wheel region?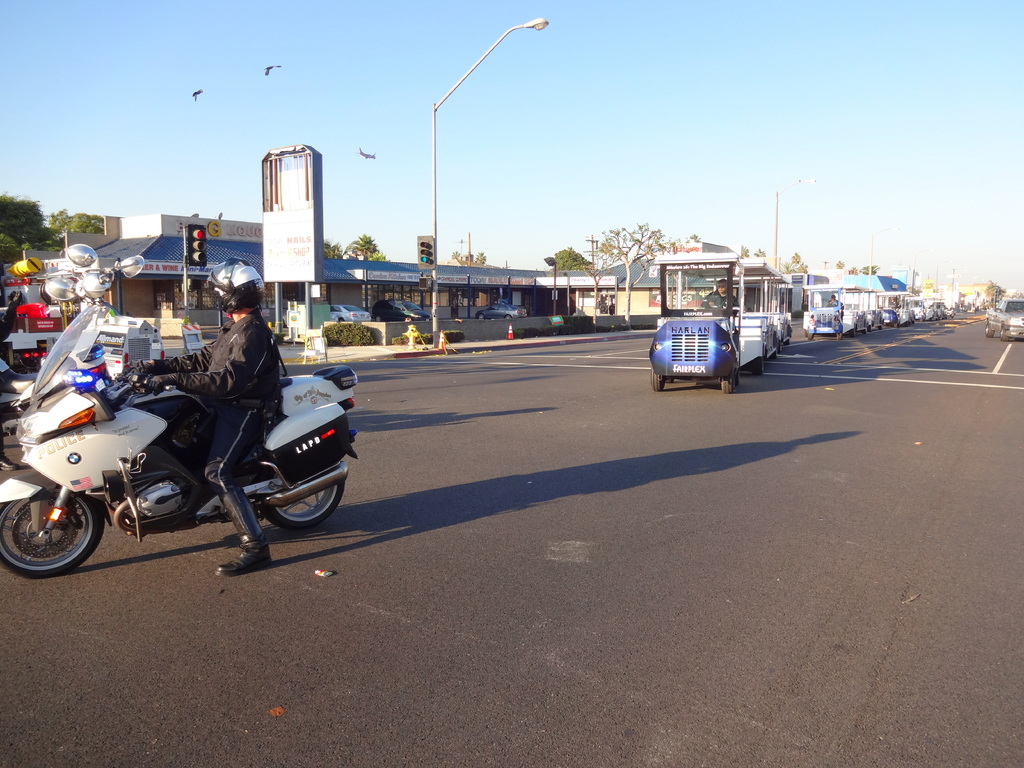
bbox=[997, 323, 1009, 342]
